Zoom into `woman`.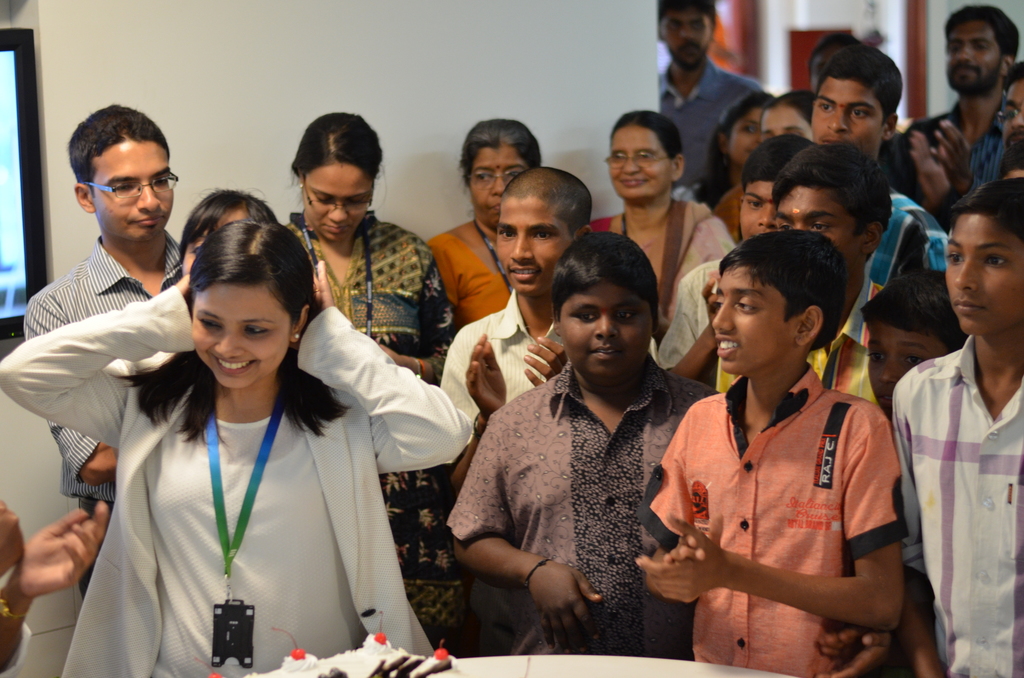
Zoom target: [278,111,467,653].
